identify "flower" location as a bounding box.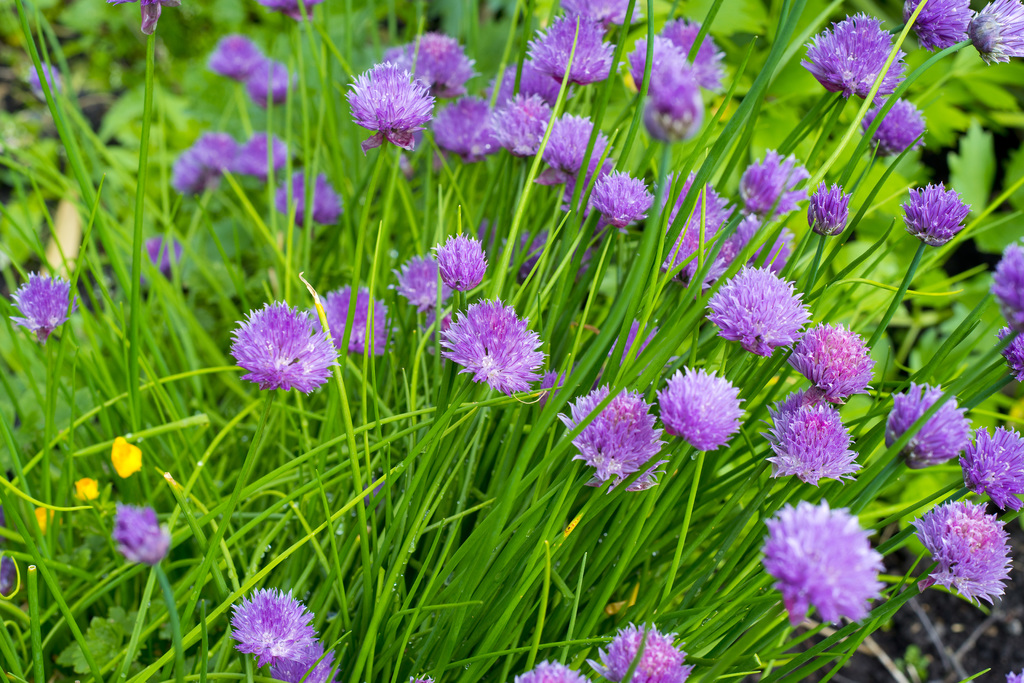
509,665,588,682.
